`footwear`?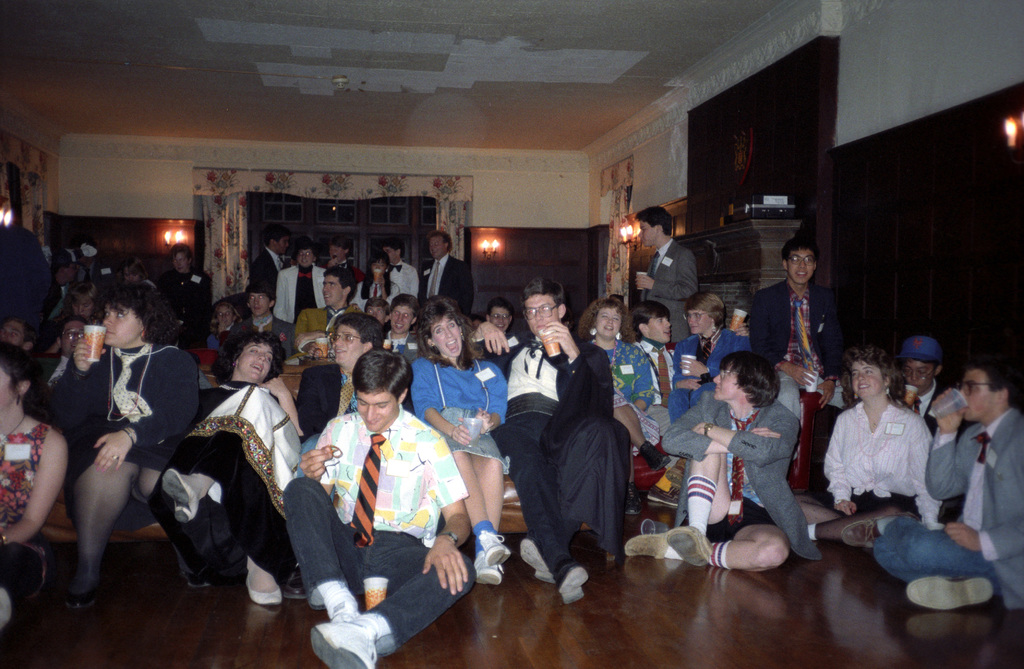
[x1=283, y1=563, x2=304, y2=599]
